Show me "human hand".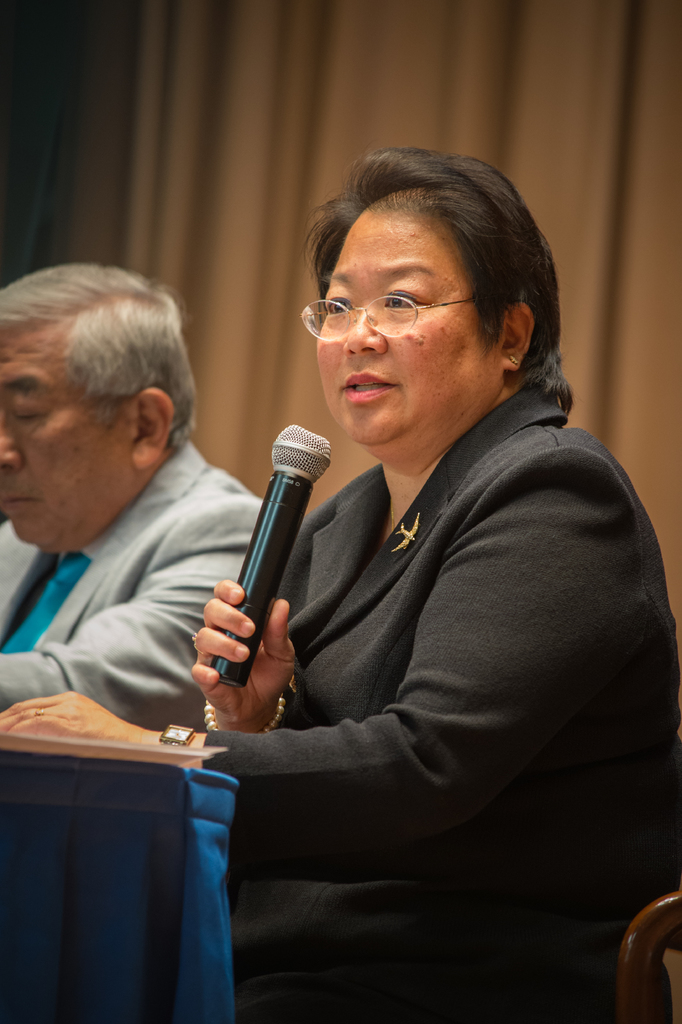
"human hand" is here: [left=197, top=522, right=311, bottom=723].
